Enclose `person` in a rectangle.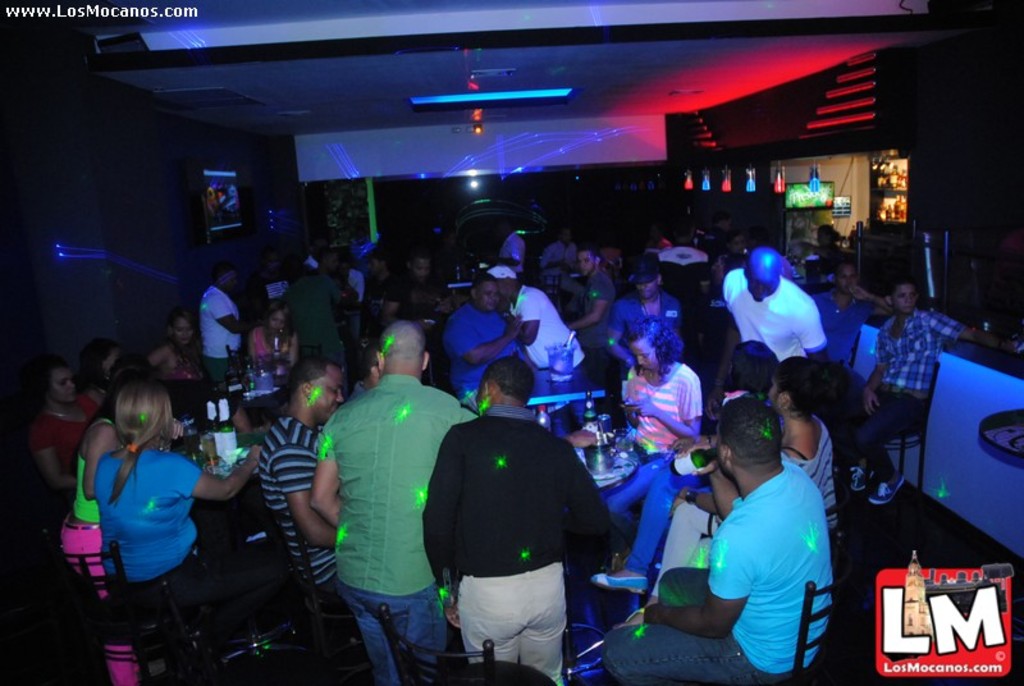
(820,262,896,376).
